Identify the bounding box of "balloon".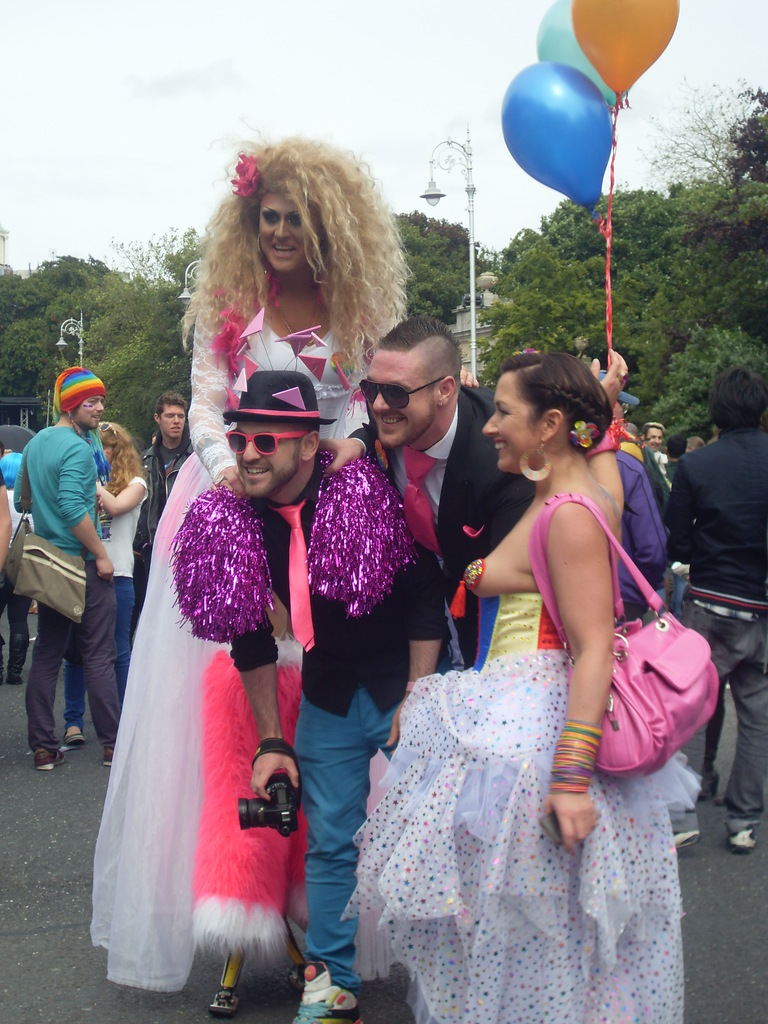
Rect(567, 0, 680, 102).
